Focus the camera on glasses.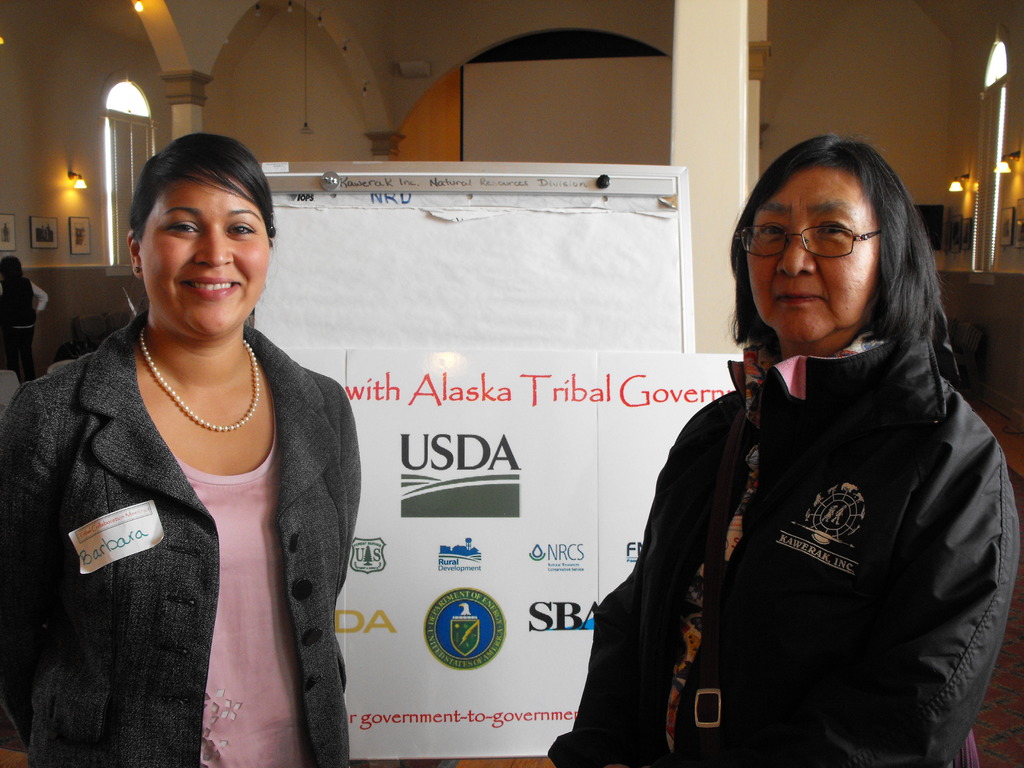
Focus region: 756/213/901/268.
